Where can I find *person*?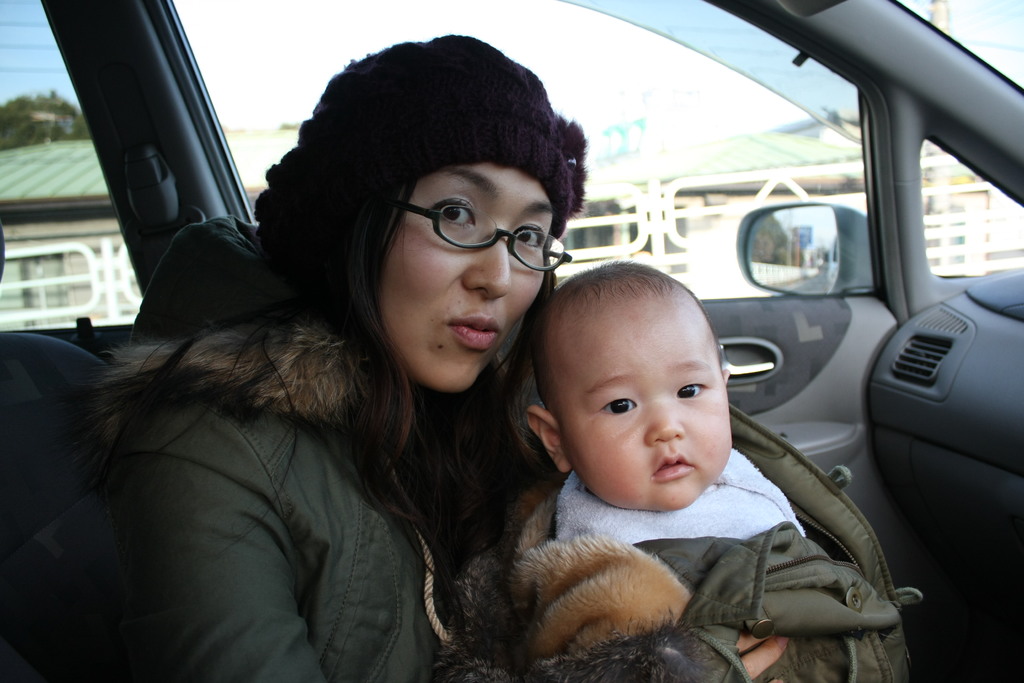
You can find it at left=76, top=33, right=589, bottom=682.
